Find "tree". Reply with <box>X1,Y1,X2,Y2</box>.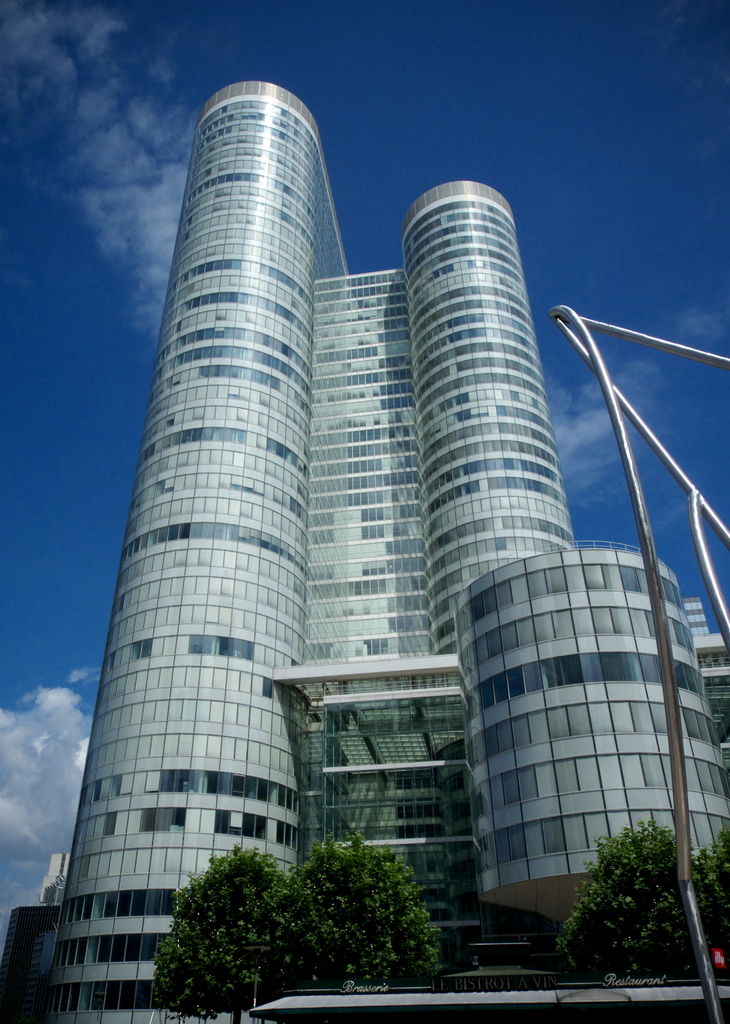
<box>257,835,443,986</box>.
